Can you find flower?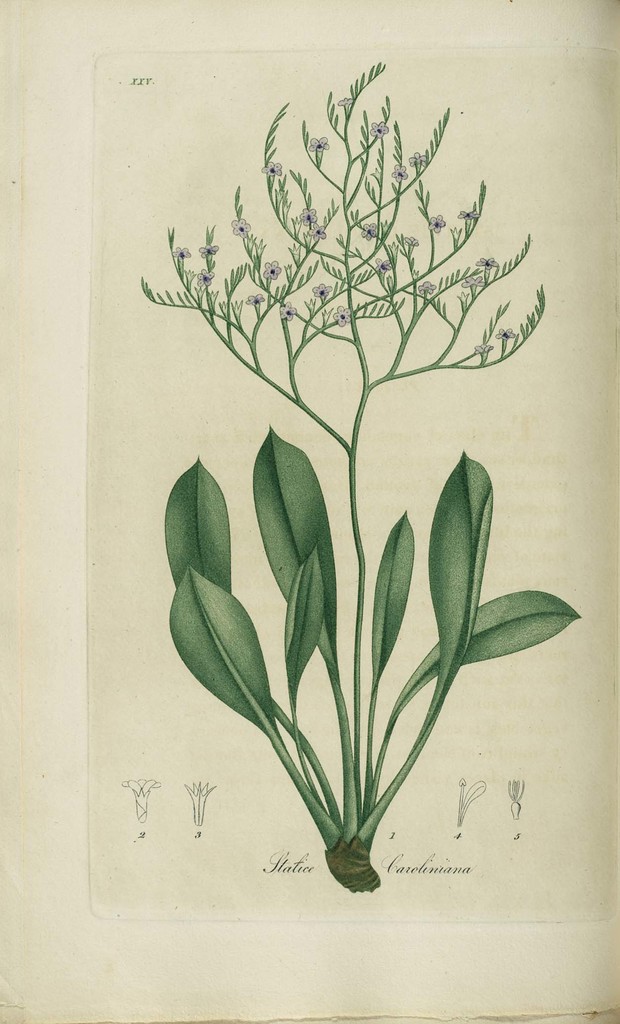
Yes, bounding box: box=[370, 116, 391, 136].
